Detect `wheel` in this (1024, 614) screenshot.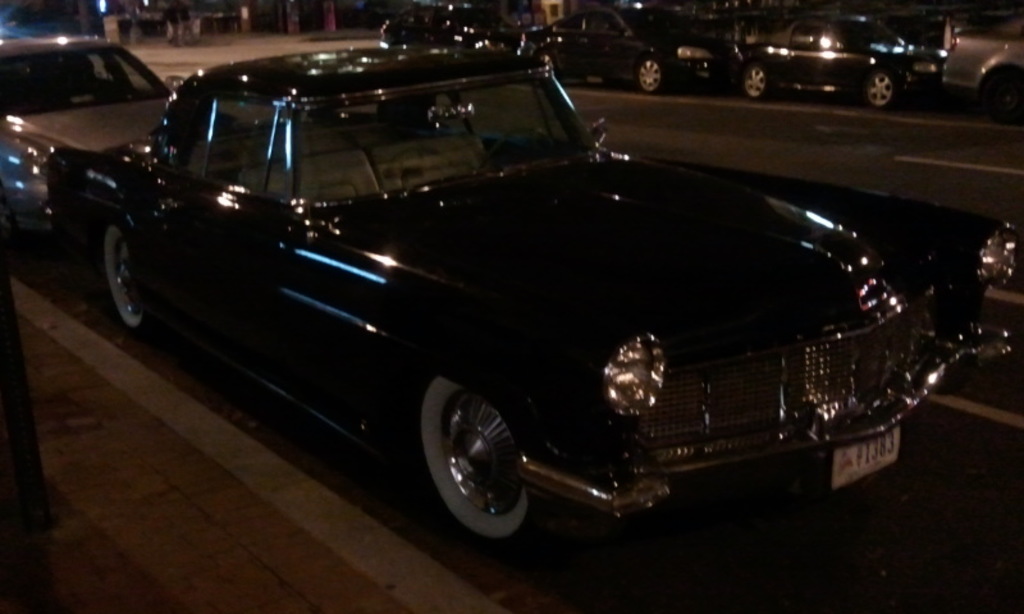
Detection: <bbox>474, 129, 553, 175</bbox>.
